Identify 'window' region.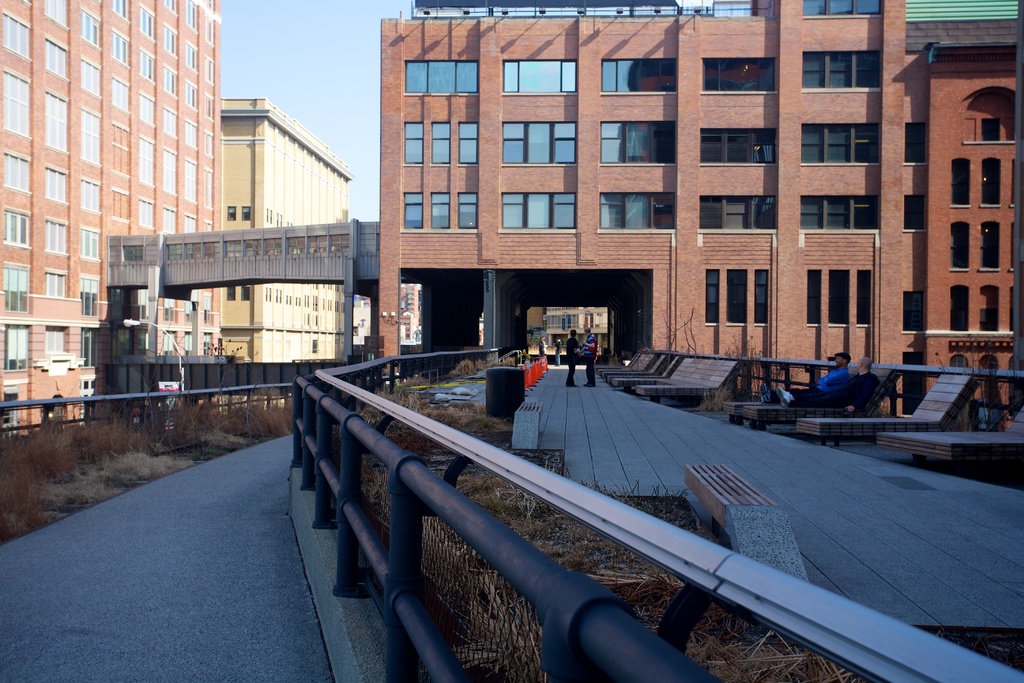
Region: [826, 268, 851, 325].
